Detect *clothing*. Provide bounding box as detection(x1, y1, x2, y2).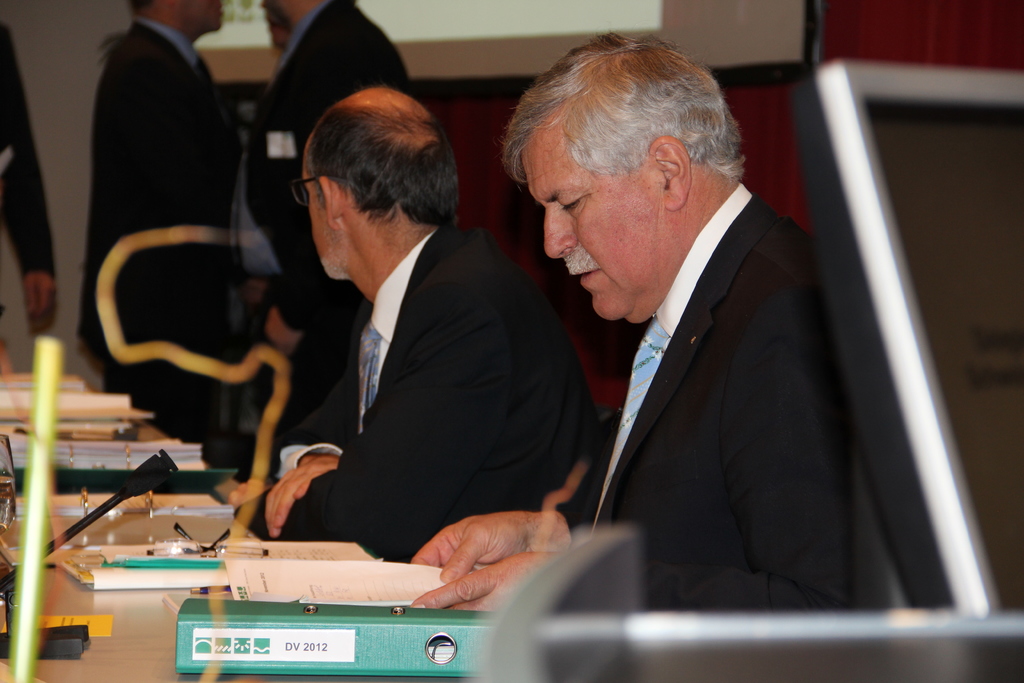
detection(548, 176, 857, 618).
